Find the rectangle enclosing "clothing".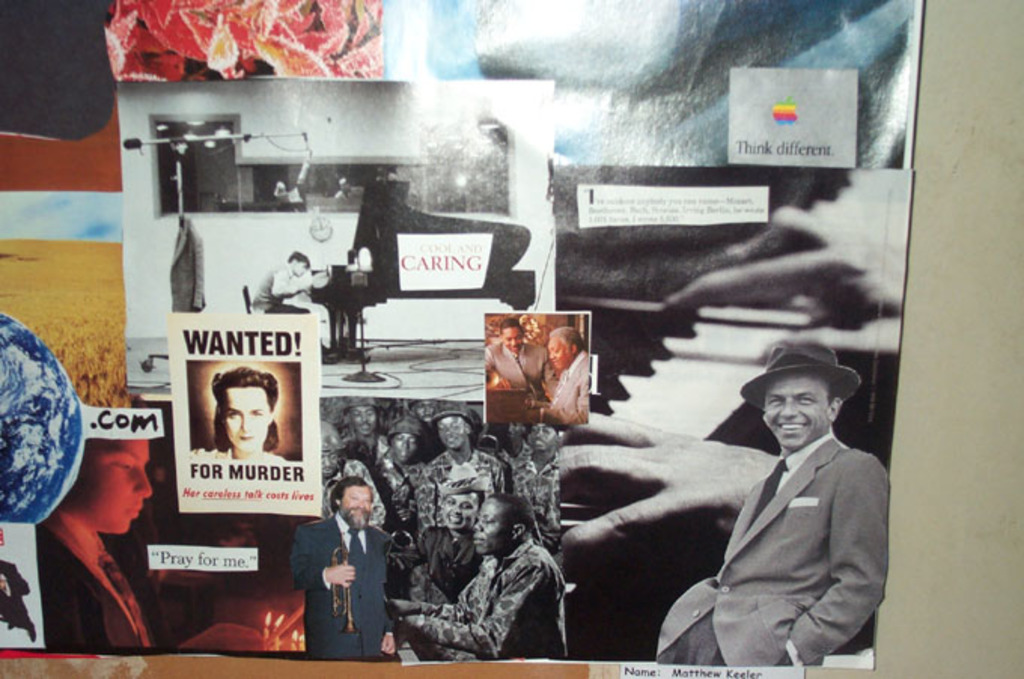
l=200, t=443, r=294, b=473.
